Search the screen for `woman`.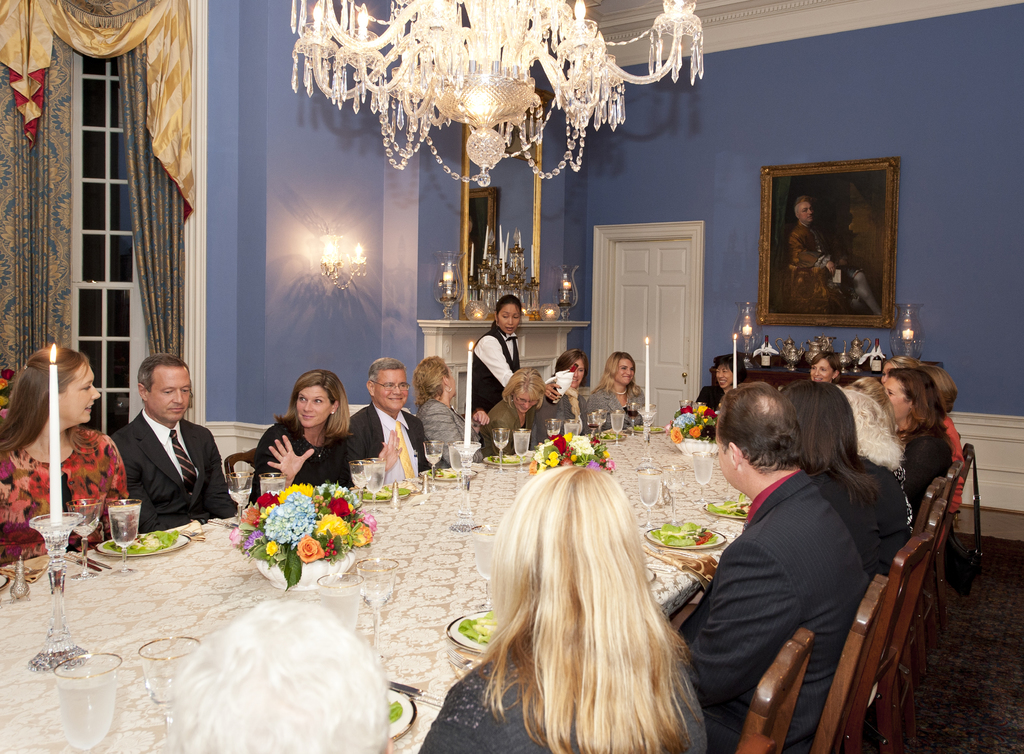
Found at 780 378 913 582.
